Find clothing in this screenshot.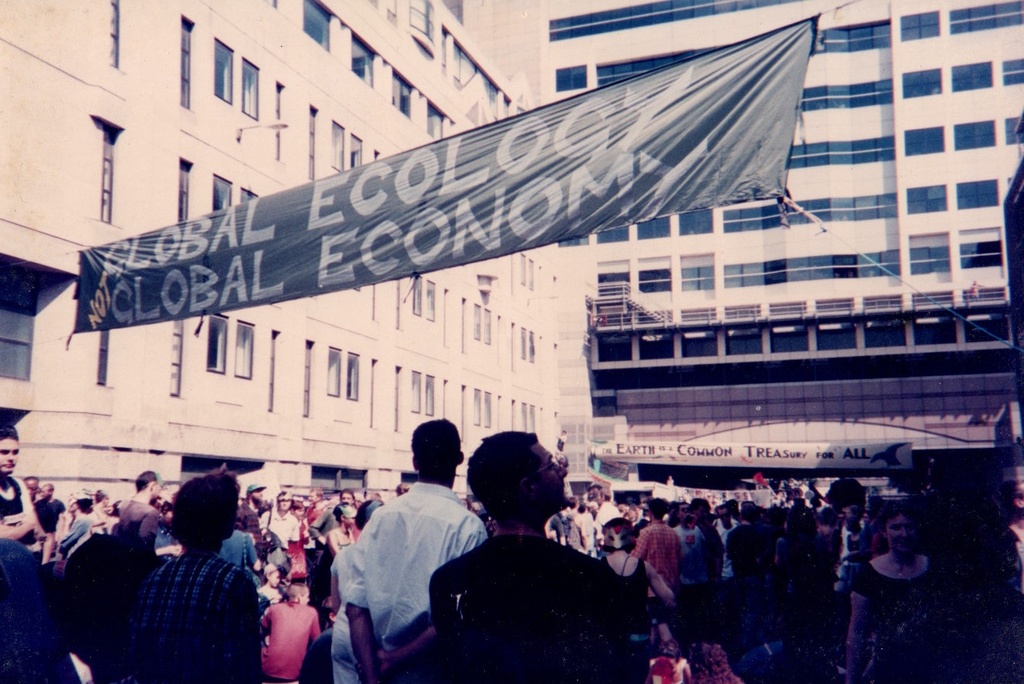
The bounding box for clothing is box=[637, 521, 692, 616].
